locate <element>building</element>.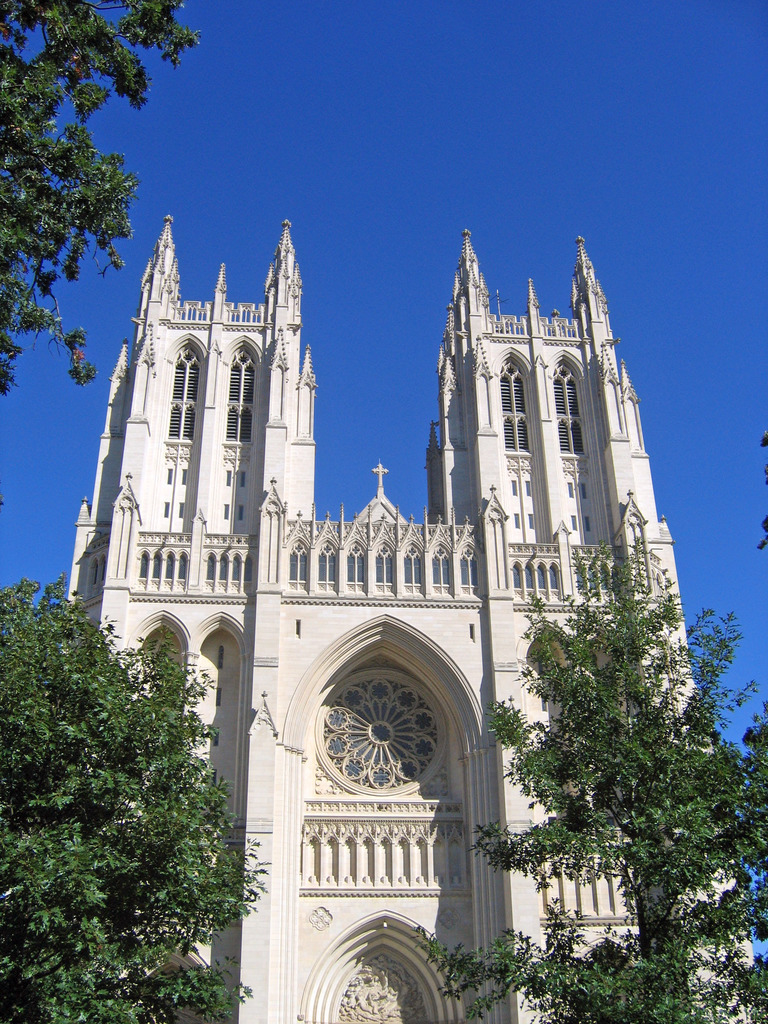
Bounding box: box=[65, 218, 764, 1023].
